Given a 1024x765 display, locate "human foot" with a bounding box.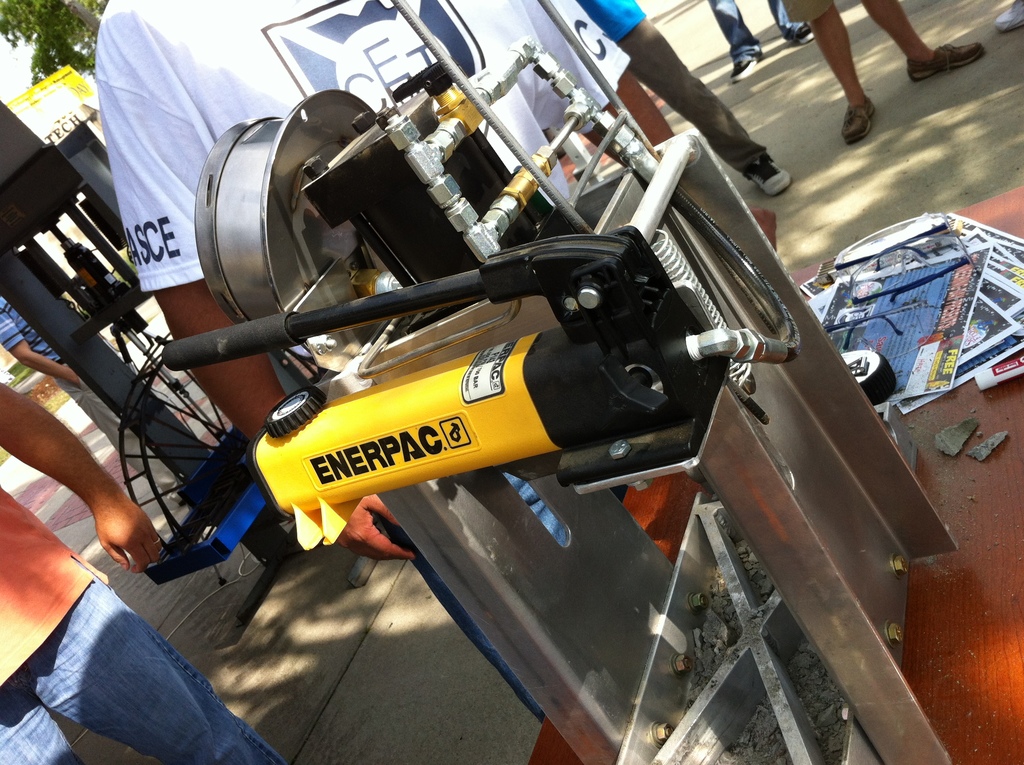
Located: rect(728, 35, 764, 84).
